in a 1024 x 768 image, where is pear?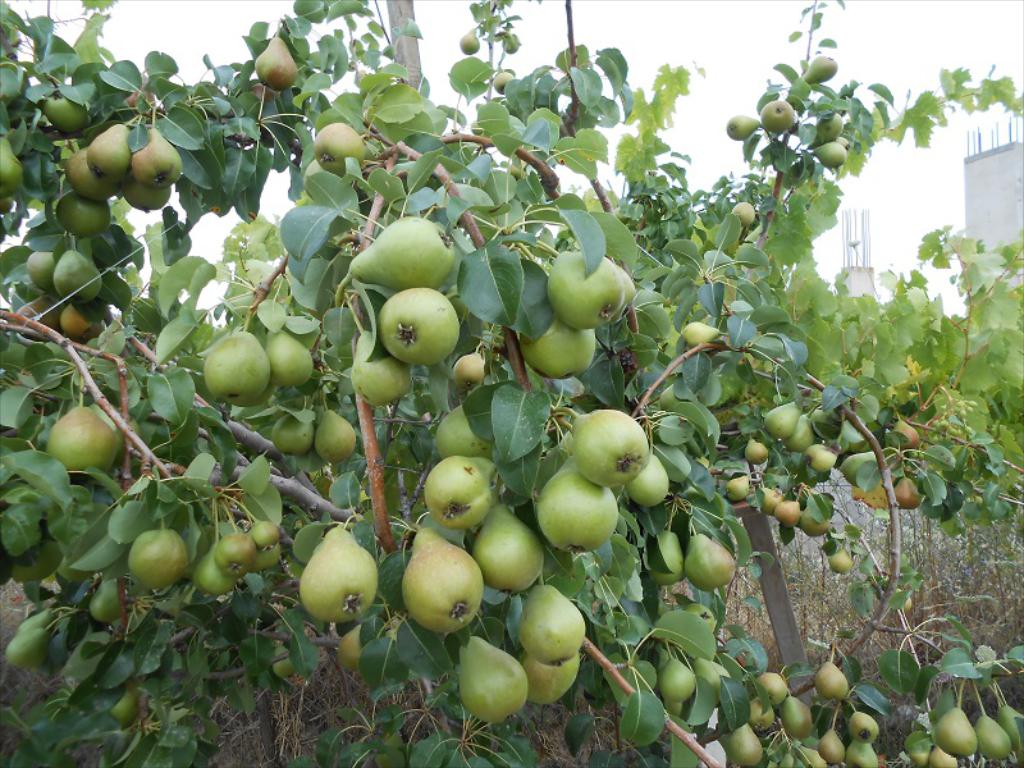
(left=3, top=631, right=45, bottom=668).
